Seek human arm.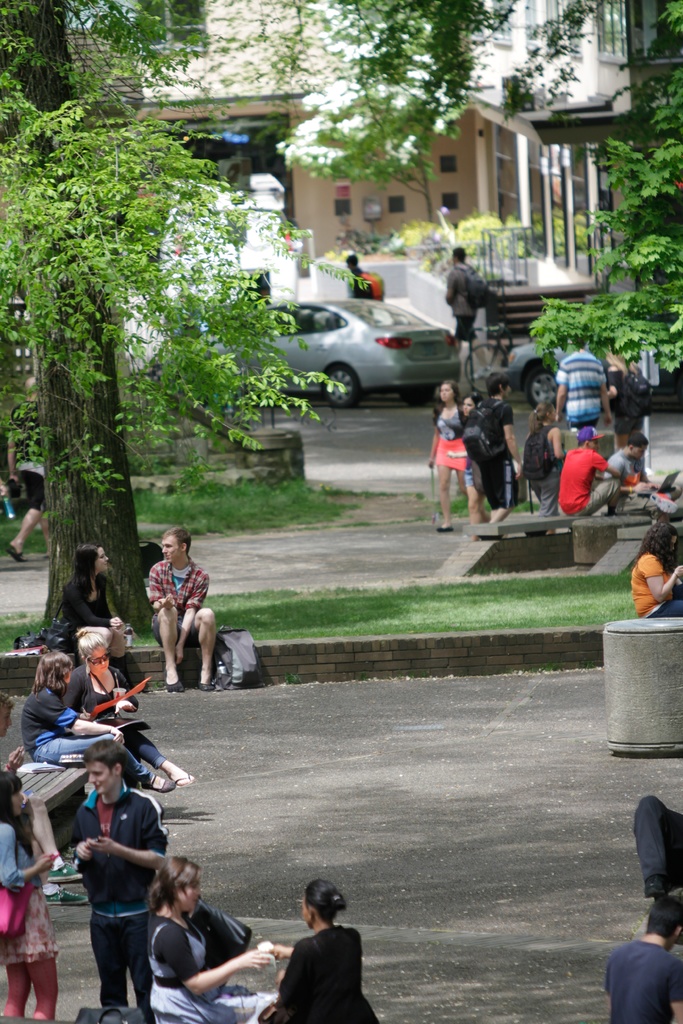
box=[599, 454, 627, 483].
